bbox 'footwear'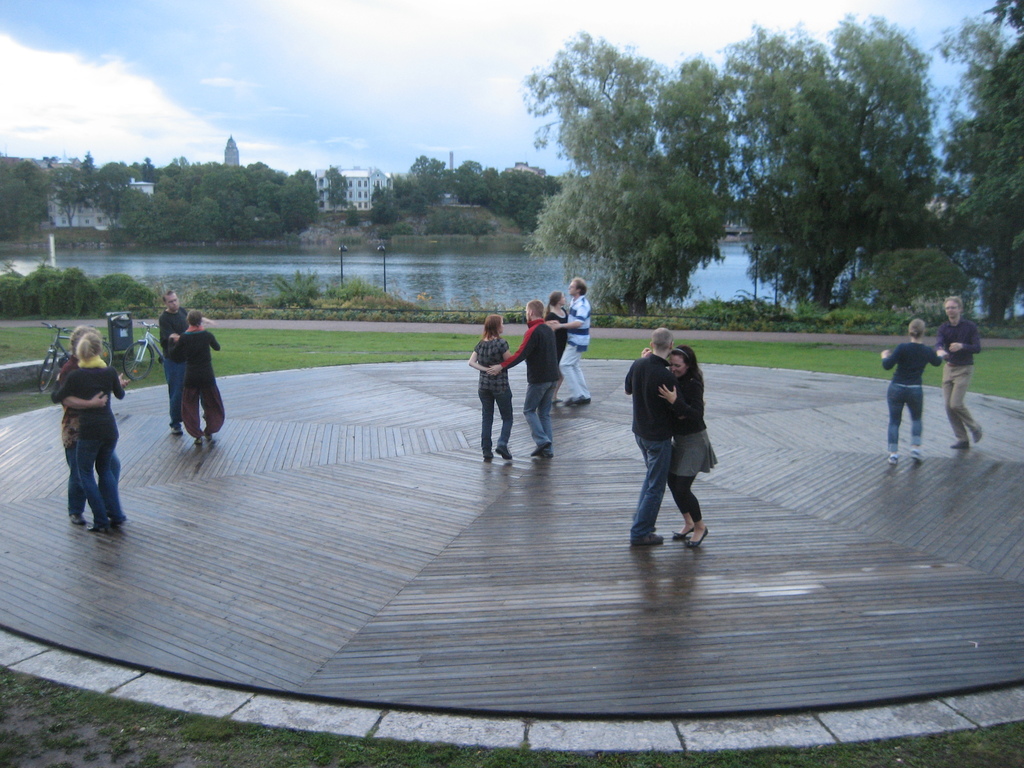
495 443 512 460
